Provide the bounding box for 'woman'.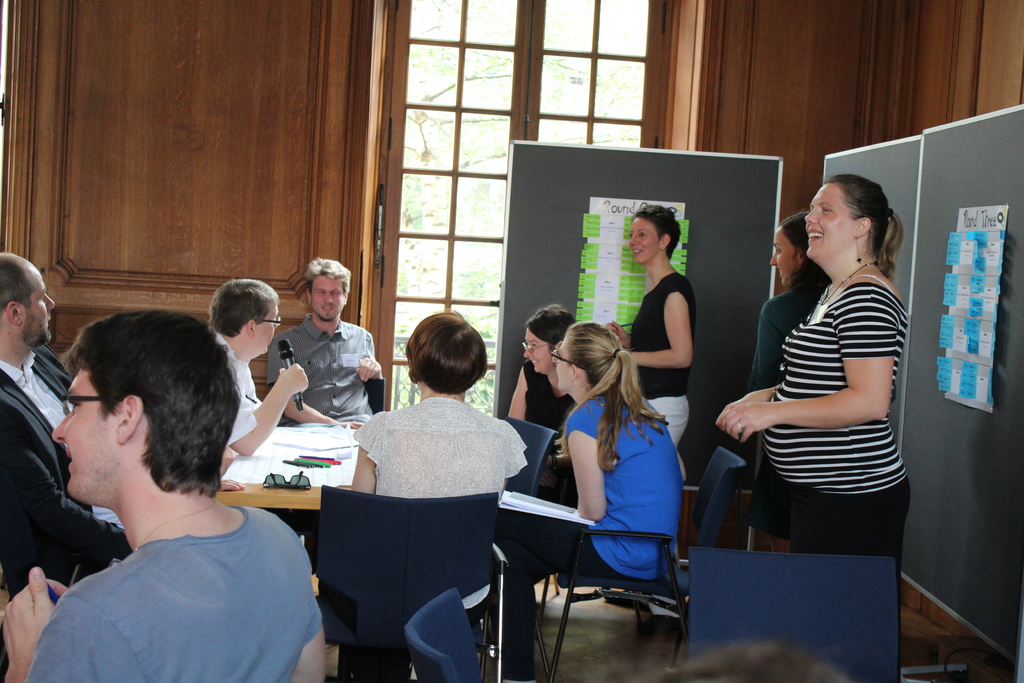
607:205:696:449.
